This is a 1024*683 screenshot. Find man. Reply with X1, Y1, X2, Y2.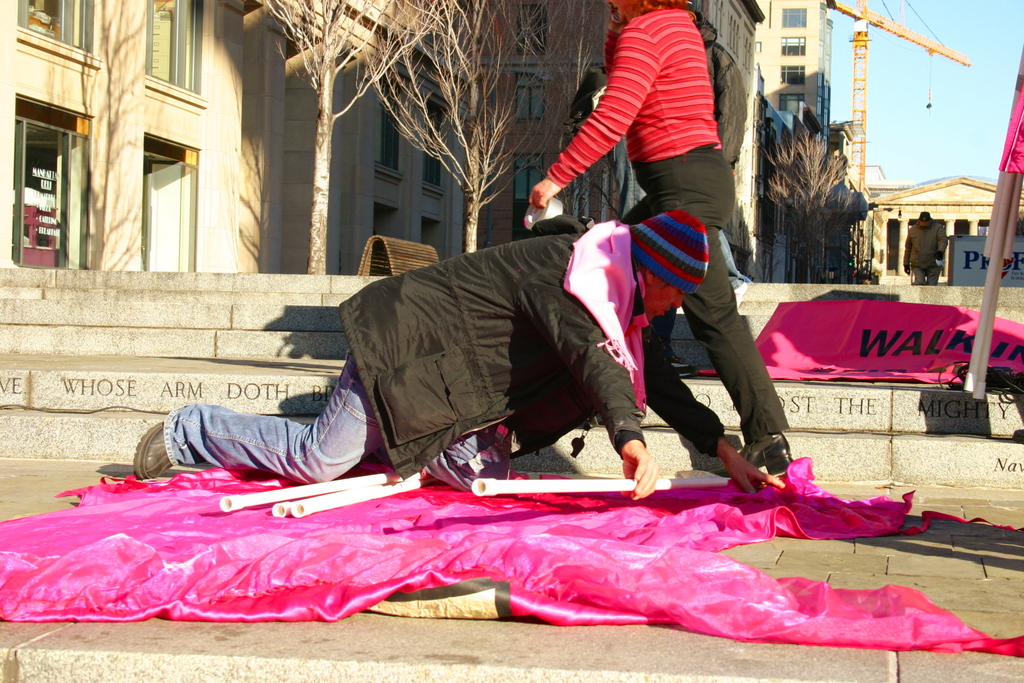
905, 215, 945, 284.
